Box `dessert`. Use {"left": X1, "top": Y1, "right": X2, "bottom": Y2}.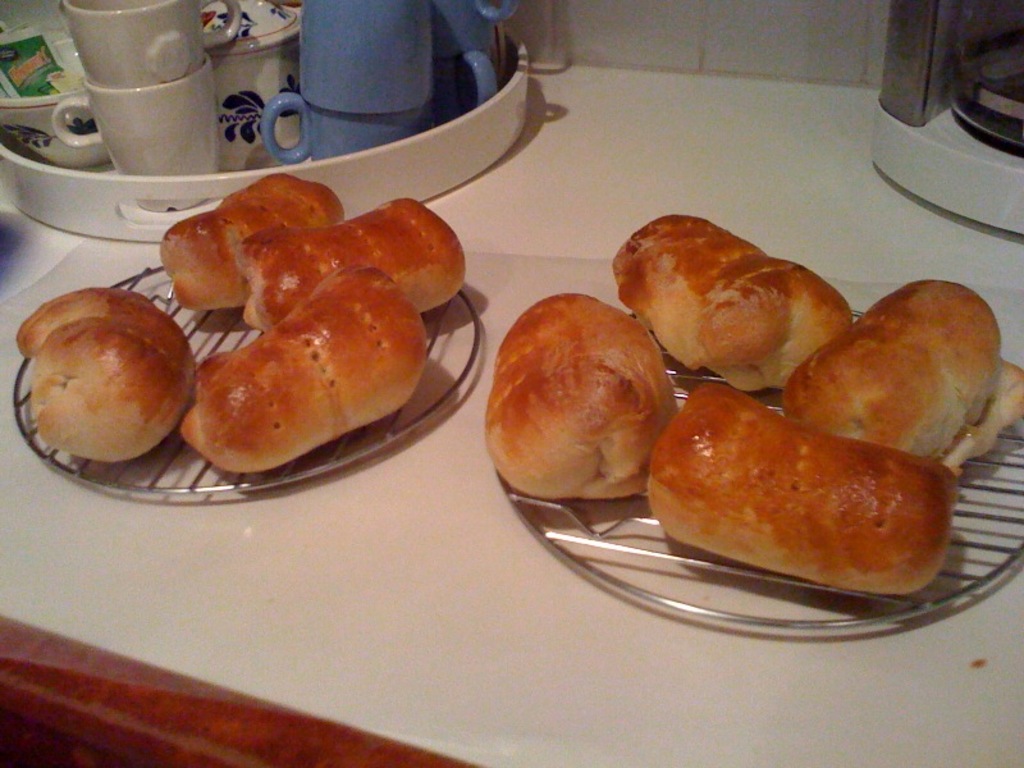
{"left": 632, "top": 389, "right": 934, "bottom": 616}.
